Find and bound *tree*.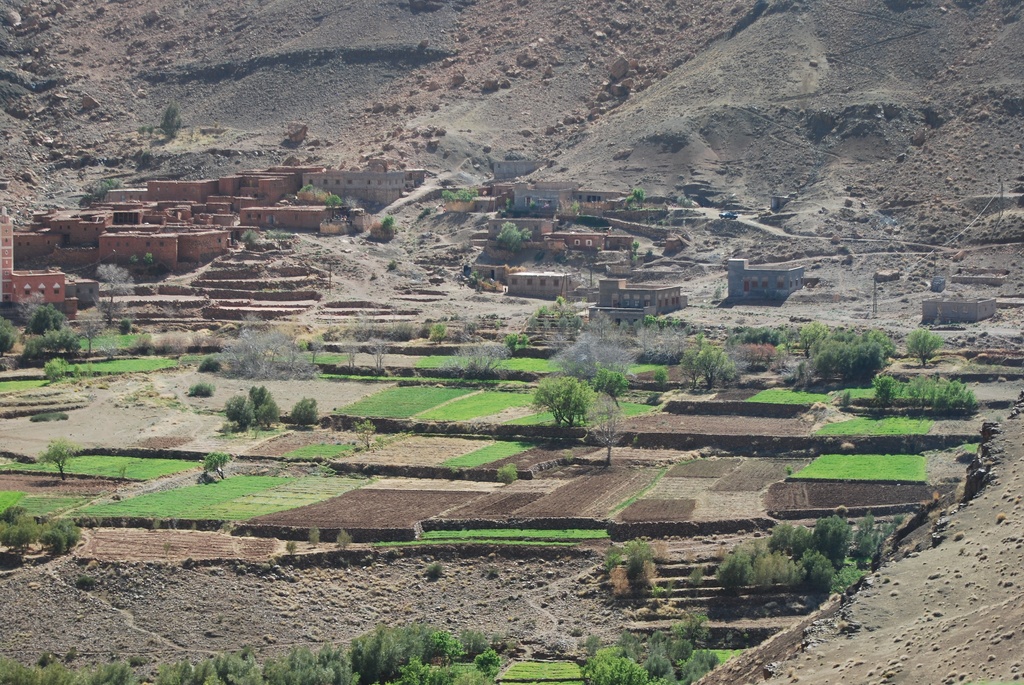
Bound: locate(370, 316, 392, 376).
